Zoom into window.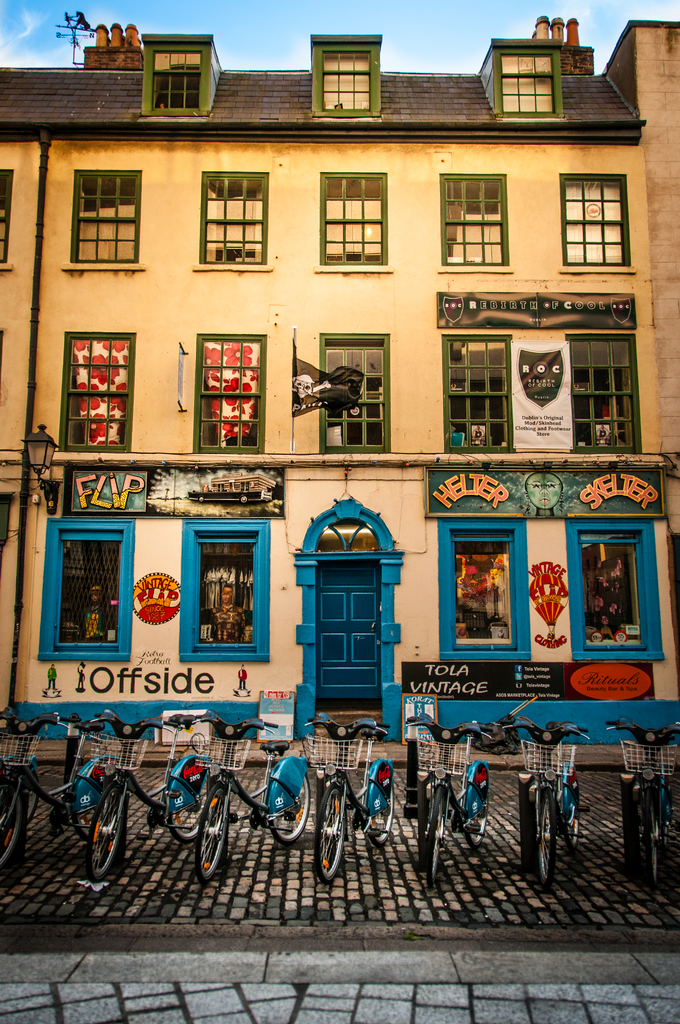
Zoom target: [x1=439, y1=172, x2=510, y2=273].
